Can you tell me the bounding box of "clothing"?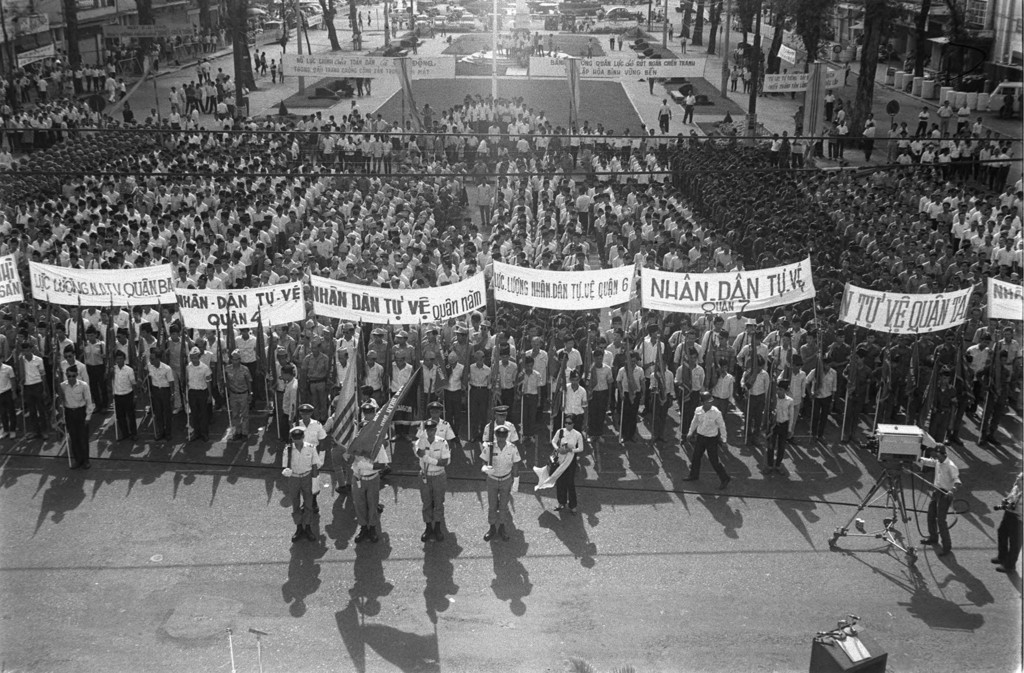
(x1=398, y1=13, x2=401, y2=28).
